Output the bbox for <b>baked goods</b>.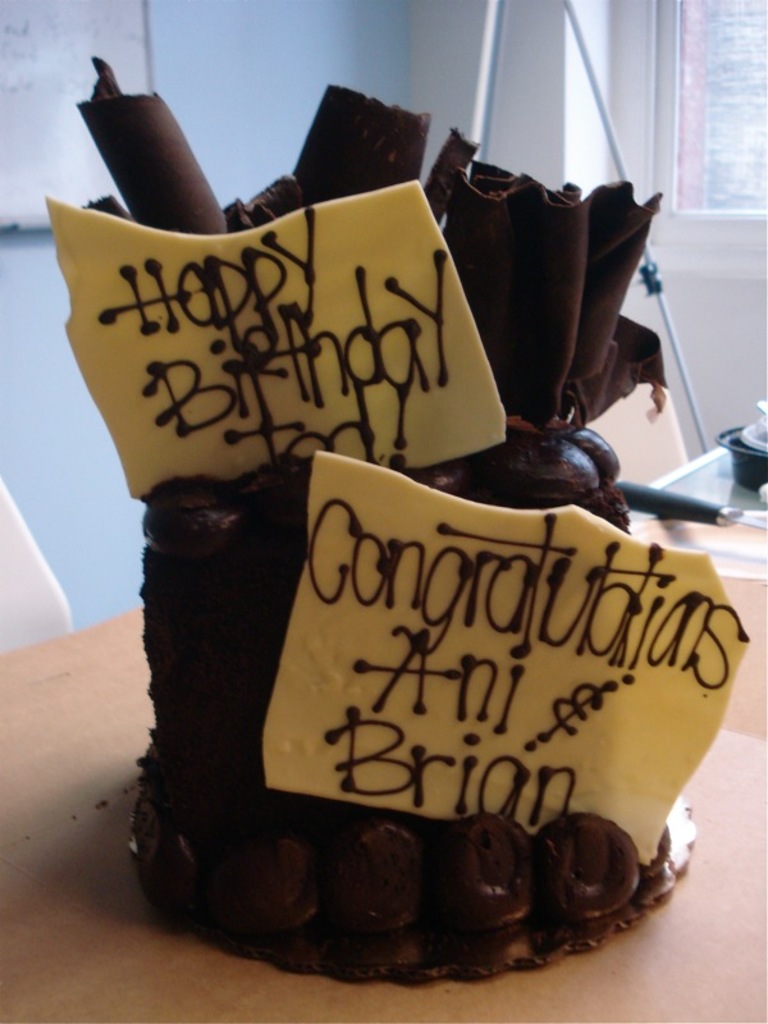
x1=119, y1=215, x2=762, y2=934.
